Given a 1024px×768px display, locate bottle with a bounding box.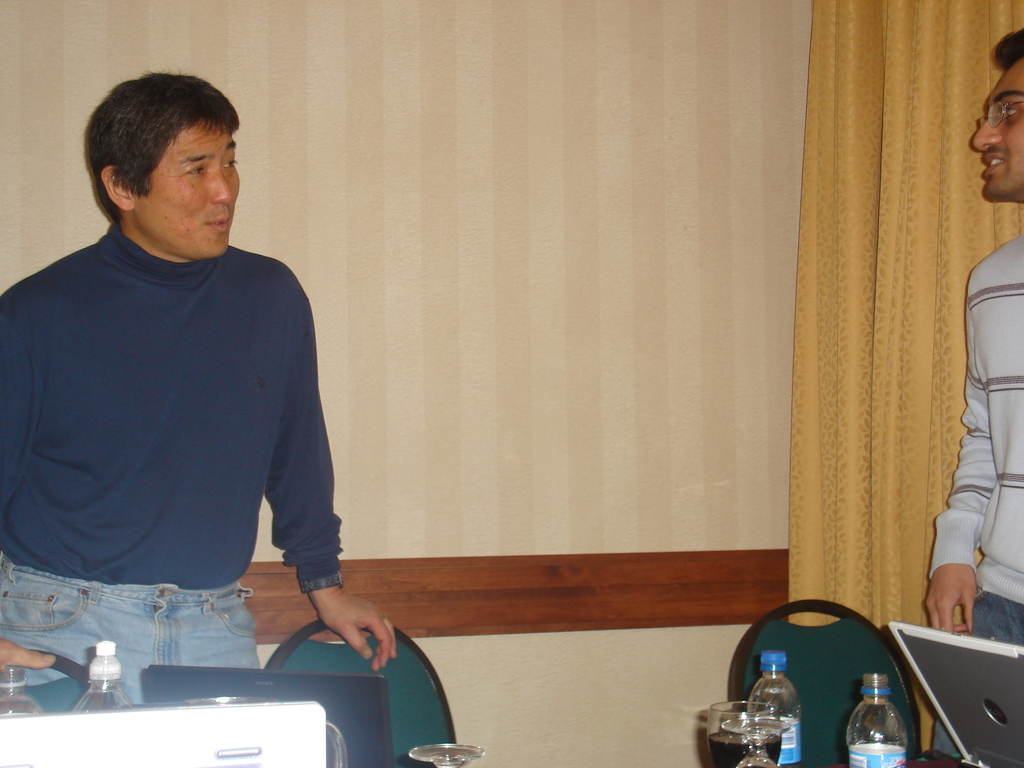
Located: x1=844, y1=676, x2=908, y2=767.
